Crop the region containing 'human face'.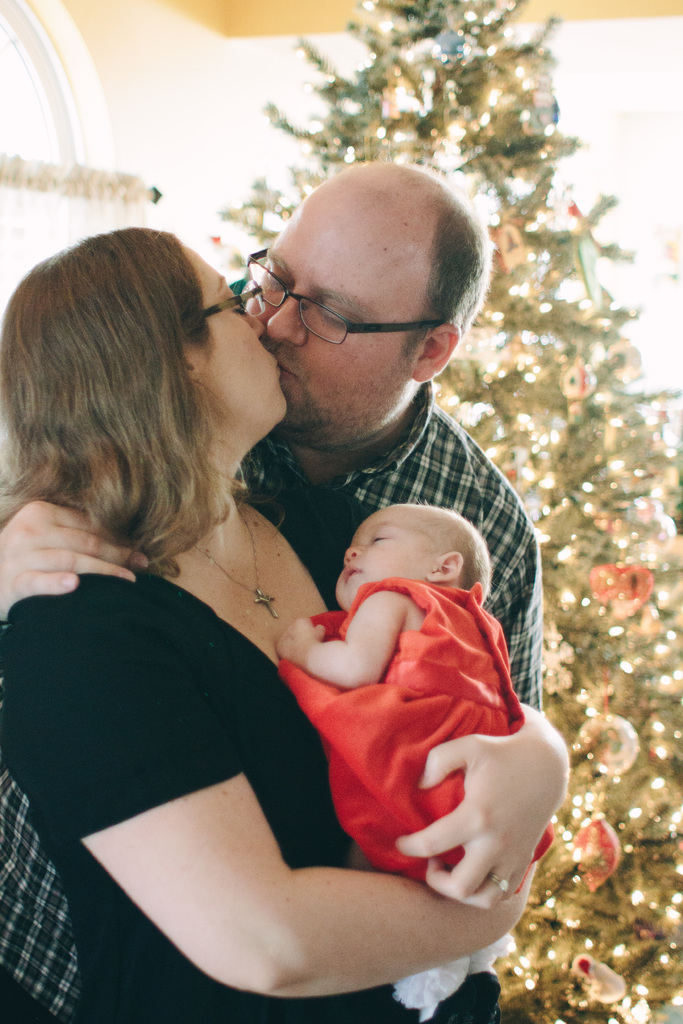
Crop region: crop(334, 504, 422, 609).
